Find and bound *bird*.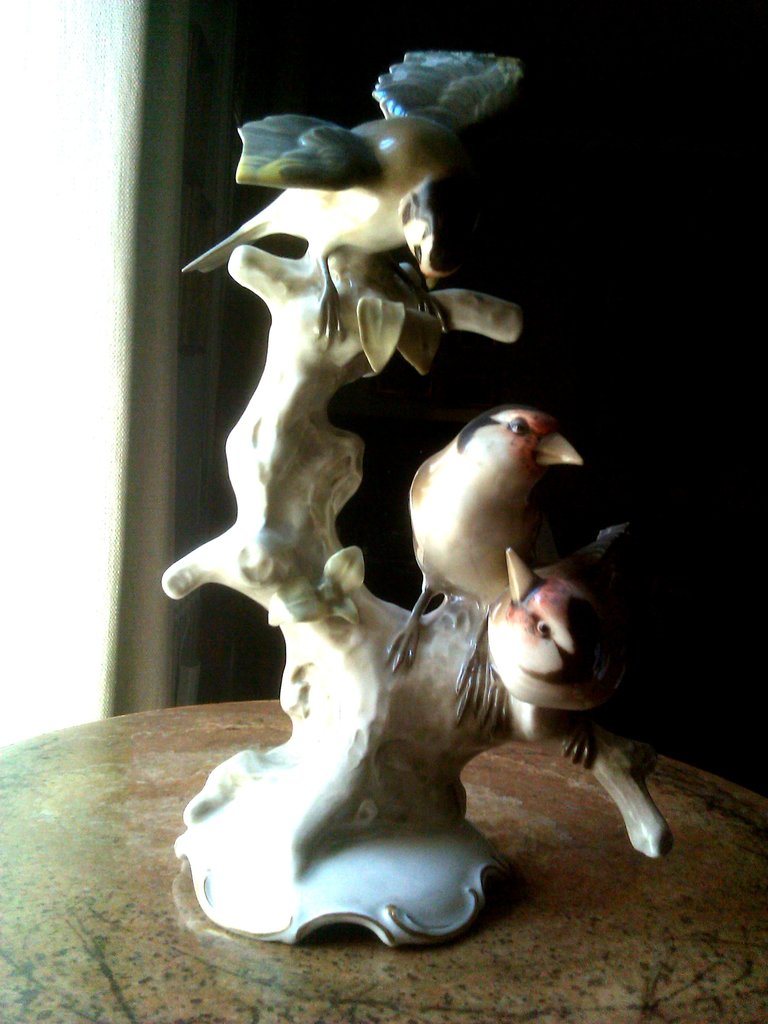
Bound: bbox=(188, 44, 527, 347).
